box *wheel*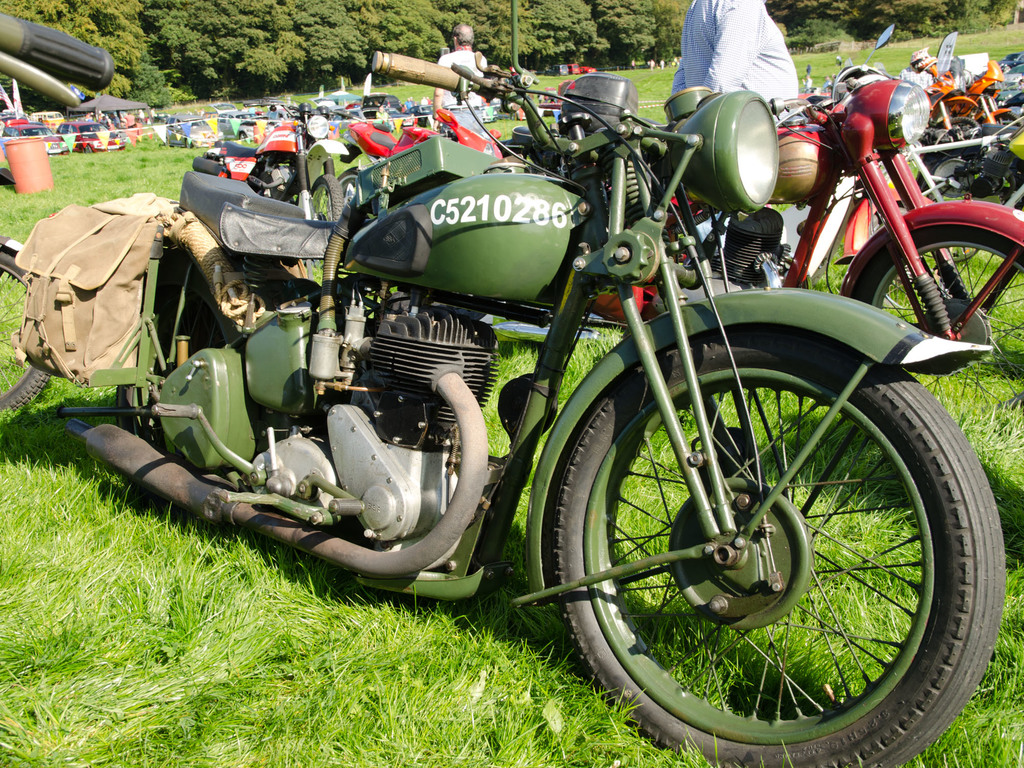
{"left": 851, "top": 230, "right": 1023, "bottom": 539}
